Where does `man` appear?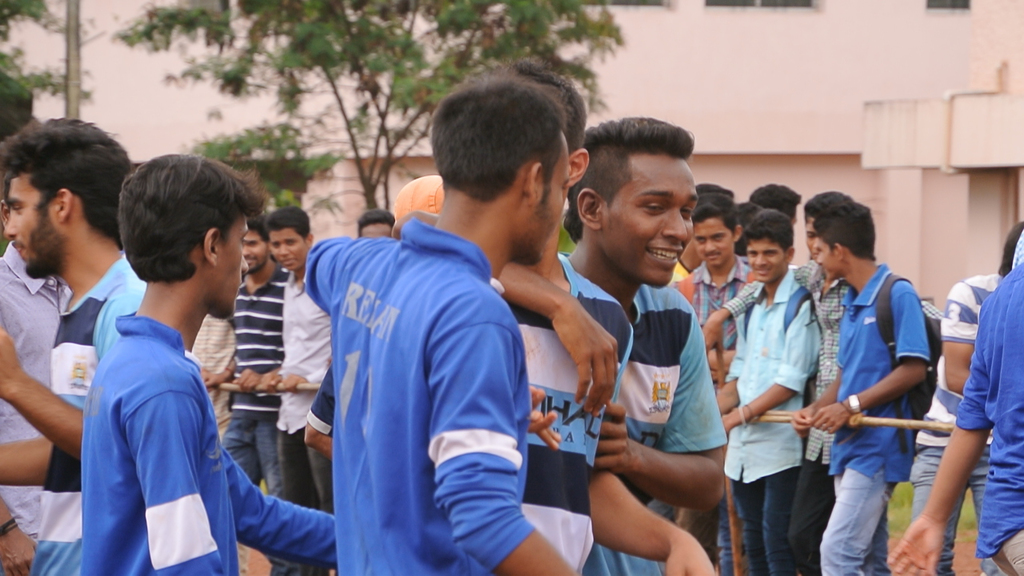
Appears at select_region(77, 150, 336, 575).
